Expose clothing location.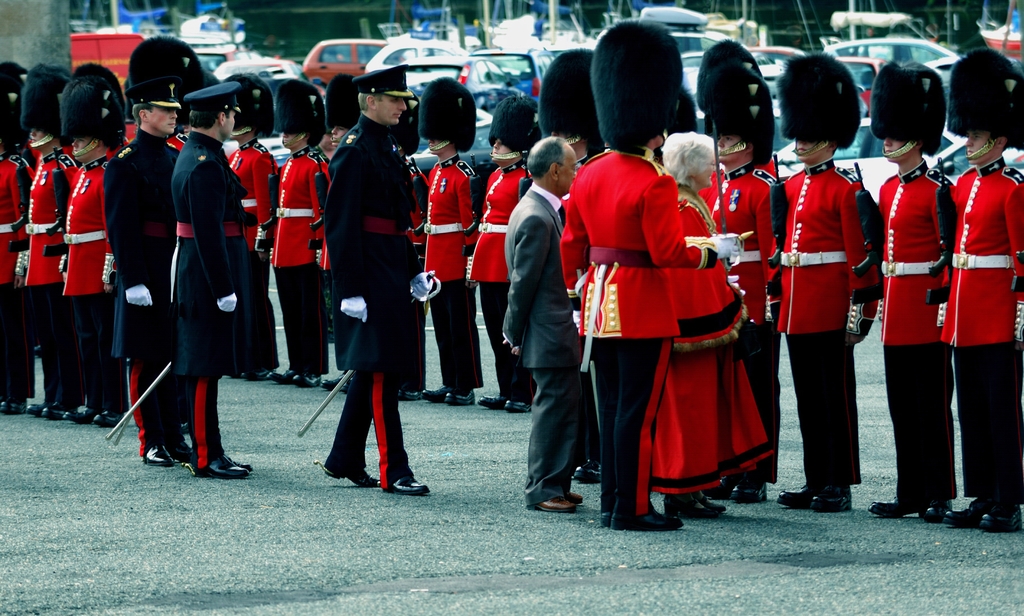
Exposed at (226, 137, 281, 370).
